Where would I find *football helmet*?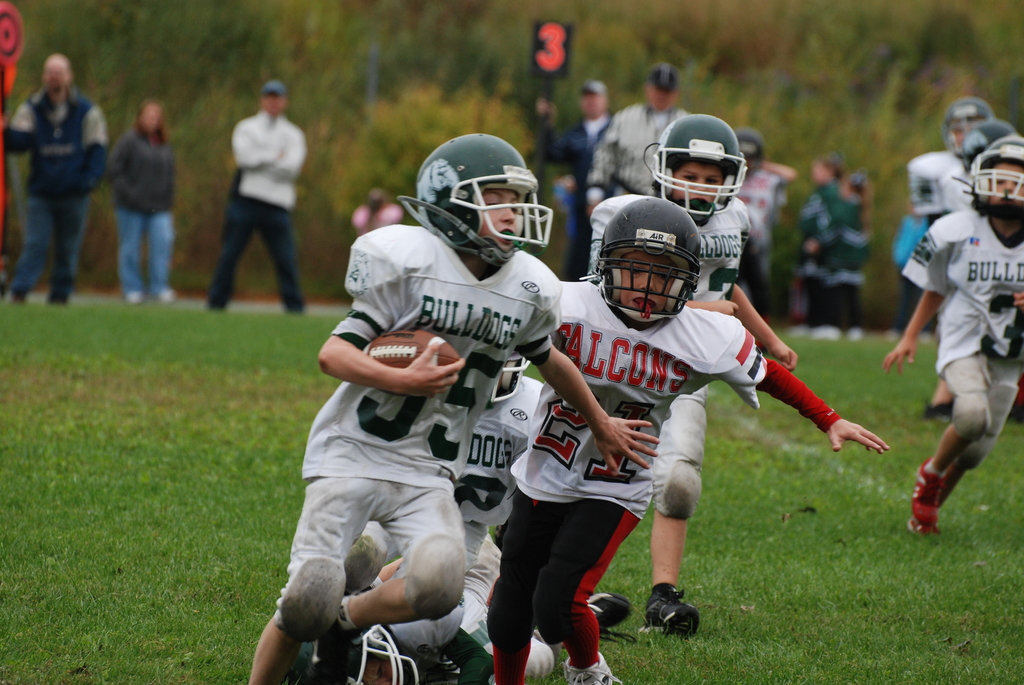
At l=952, t=114, r=1015, b=174.
